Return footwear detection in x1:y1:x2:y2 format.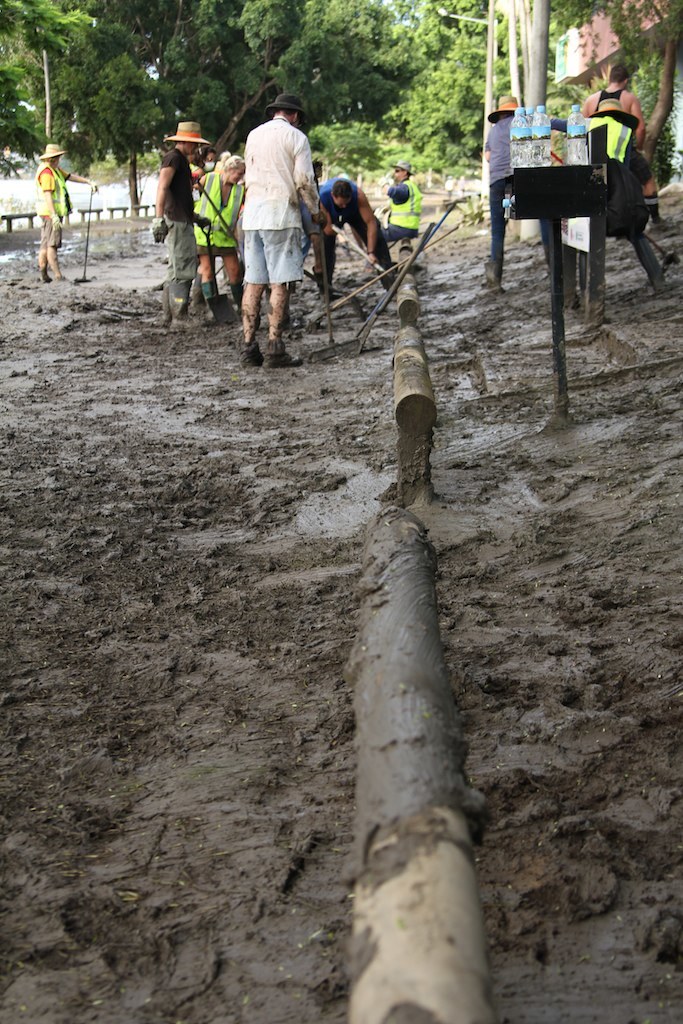
187:302:220:323.
